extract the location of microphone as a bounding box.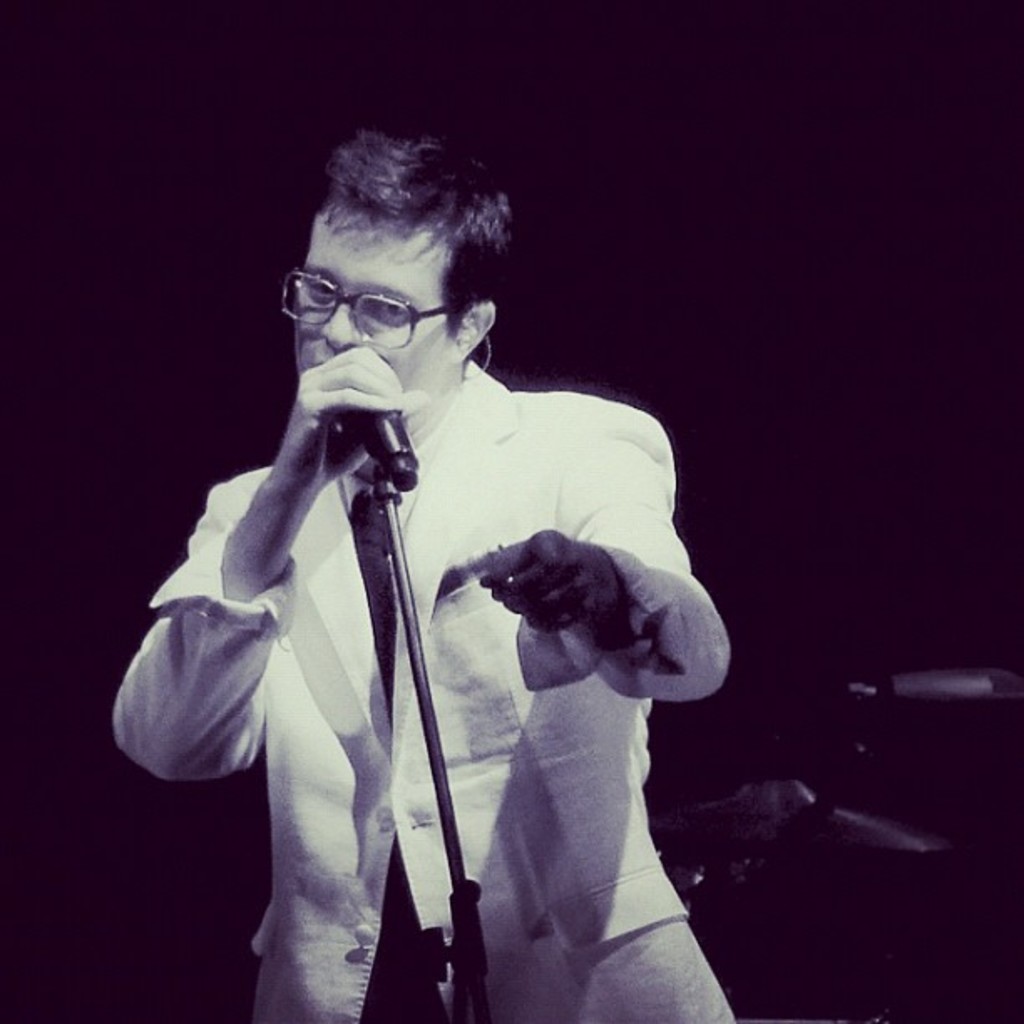
bbox=(340, 407, 418, 490).
